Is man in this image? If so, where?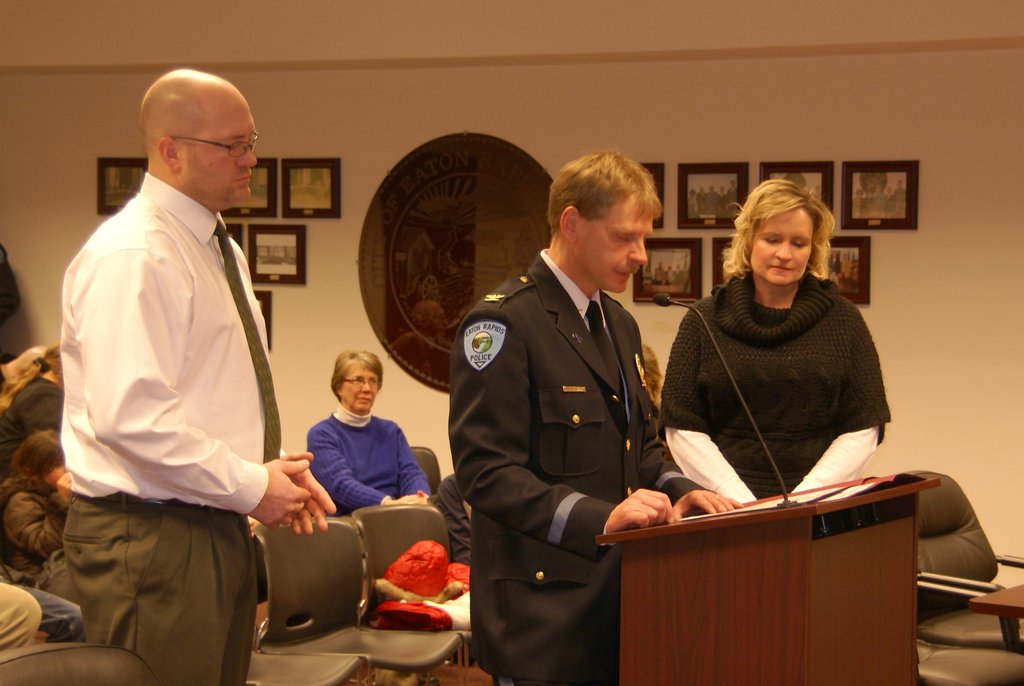
Yes, at 0/576/44/651.
